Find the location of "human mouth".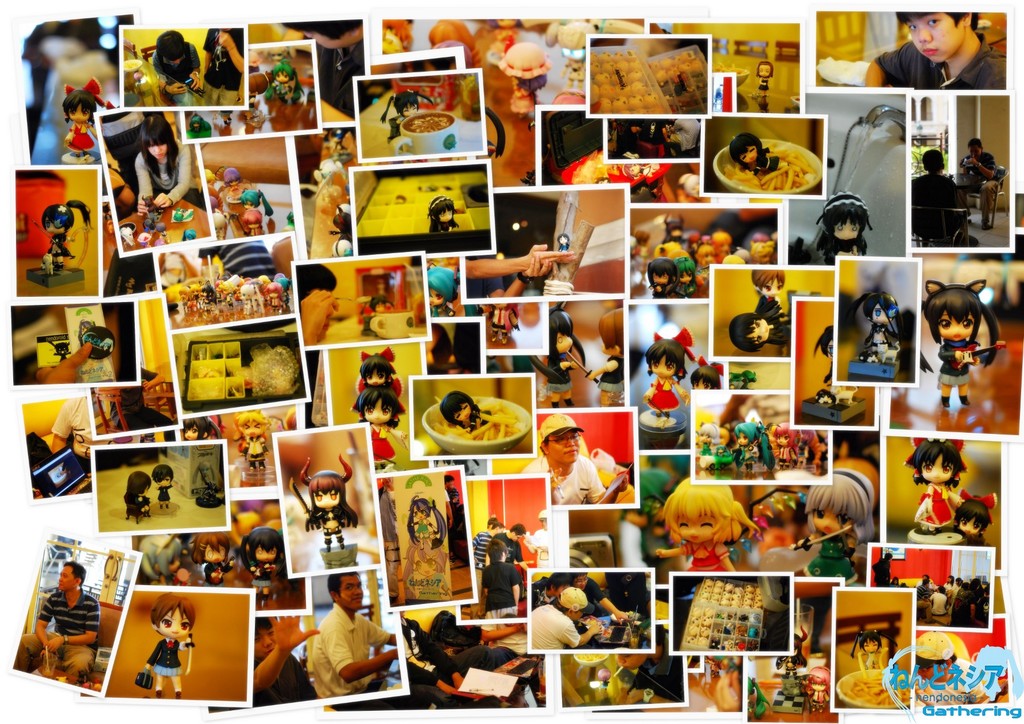
Location: x1=916 y1=44 x2=934 y2=52.
